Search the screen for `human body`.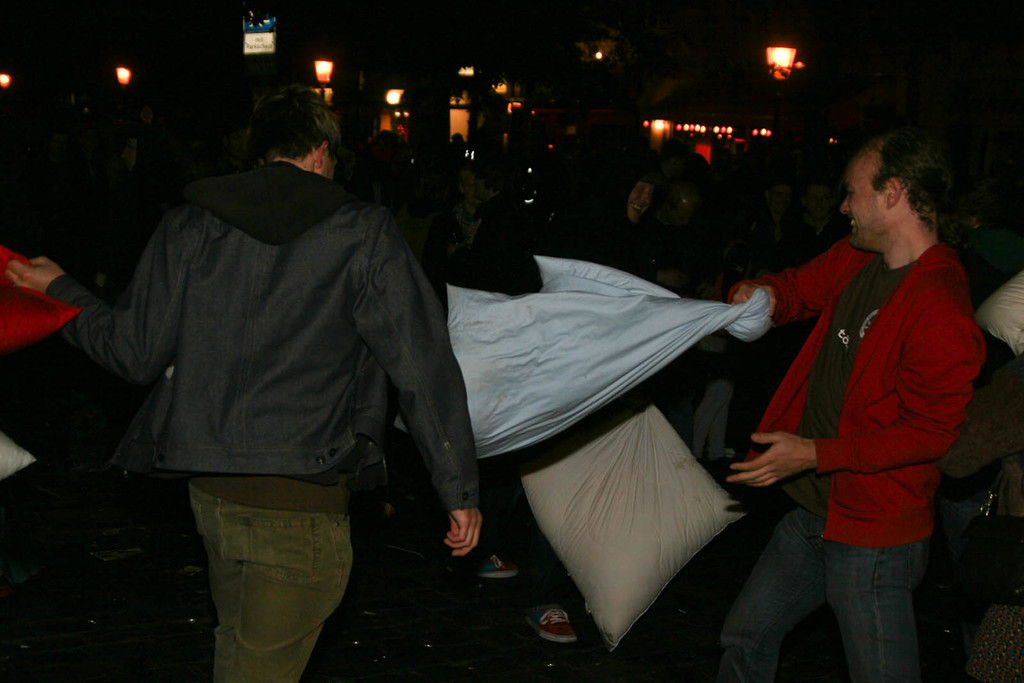
Found at BBox(686, 171, 749, 469).
